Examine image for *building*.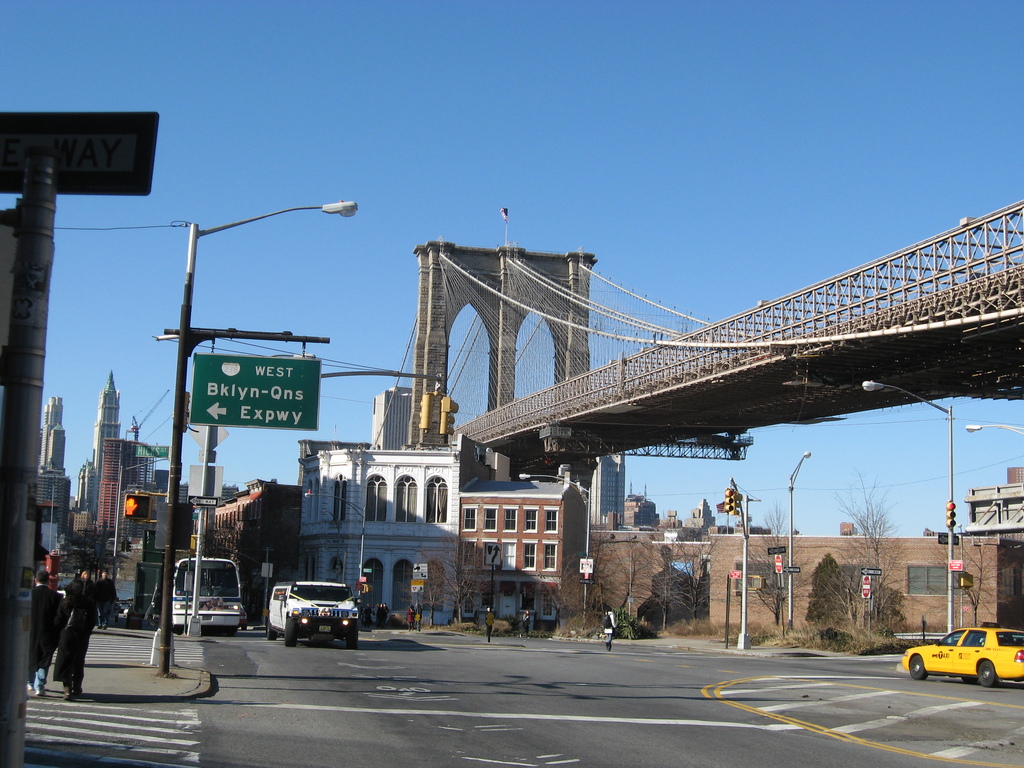
Examination result: locate(294, 430, 586, 627).
